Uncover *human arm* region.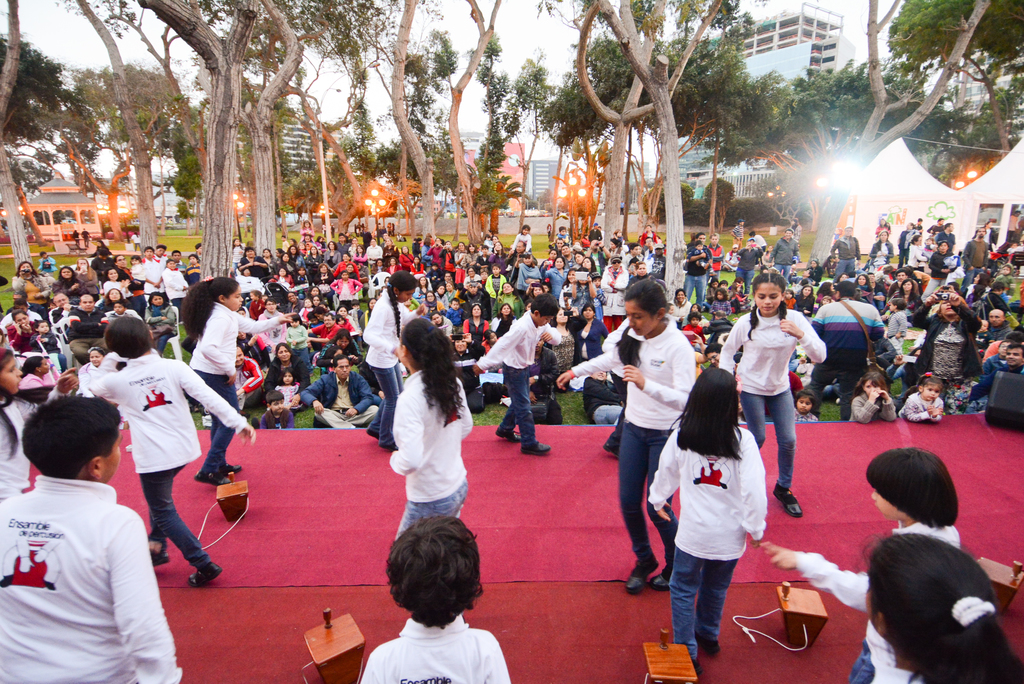
Uncovered: bbox=(755, 538, 867, 616).
